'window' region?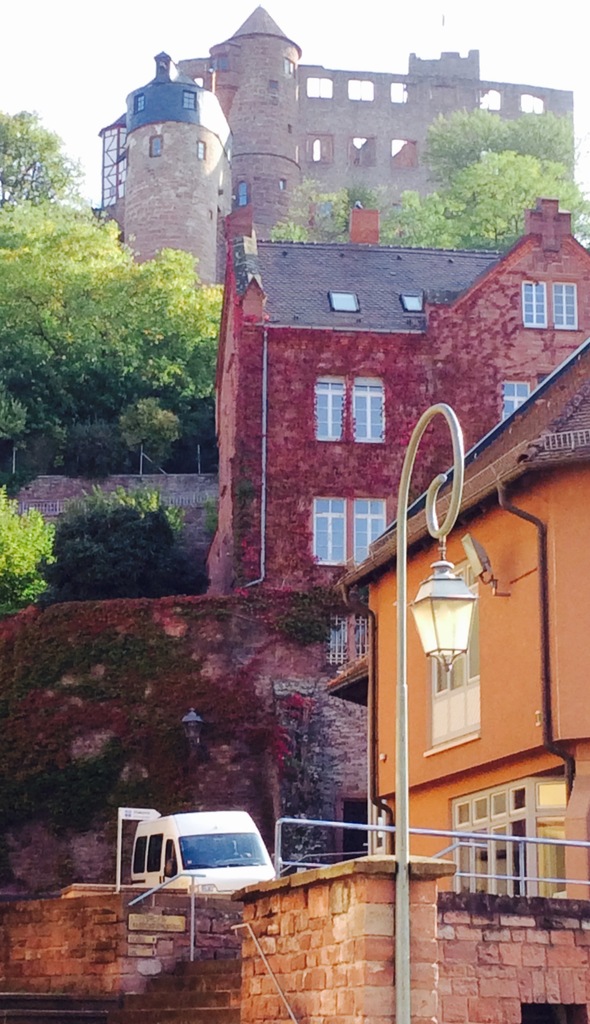
pyautogui.locateOnScreen(308, 371, 389, 440)
